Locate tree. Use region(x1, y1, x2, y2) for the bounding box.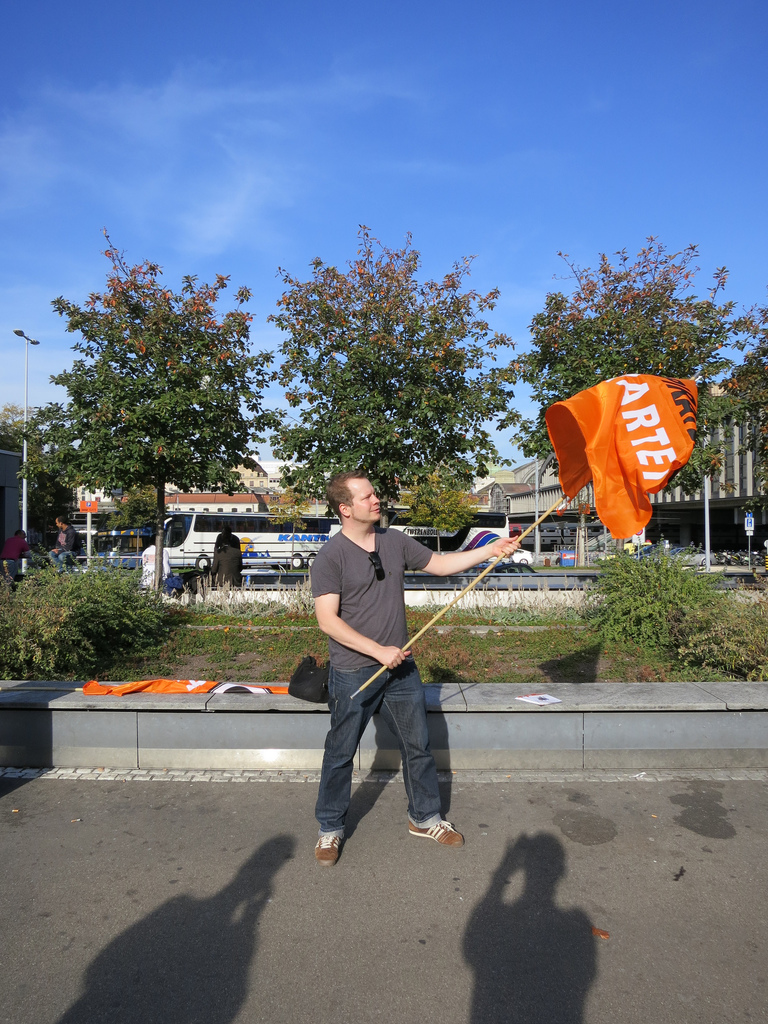
region(262, 220, 526, 529).
